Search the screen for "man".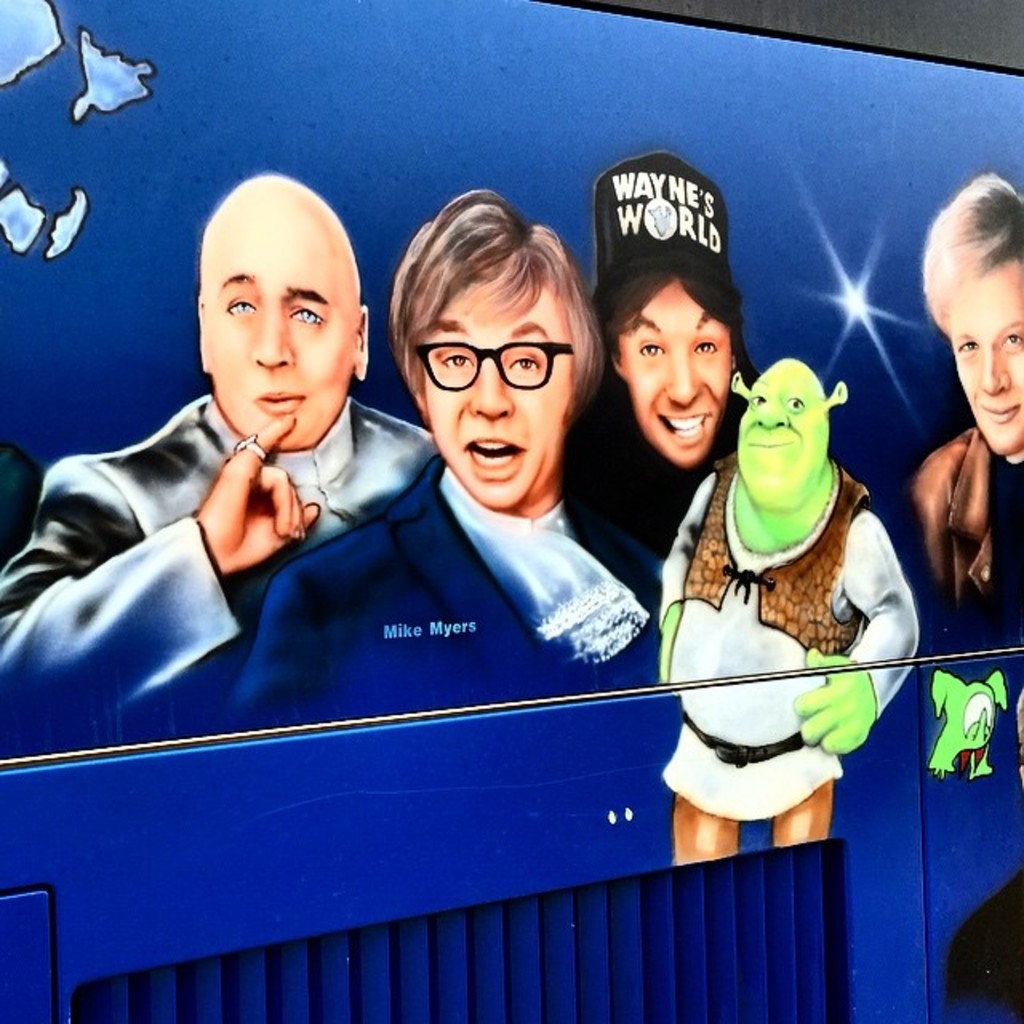
Found at bbox=(656, 358, 918, 866).
